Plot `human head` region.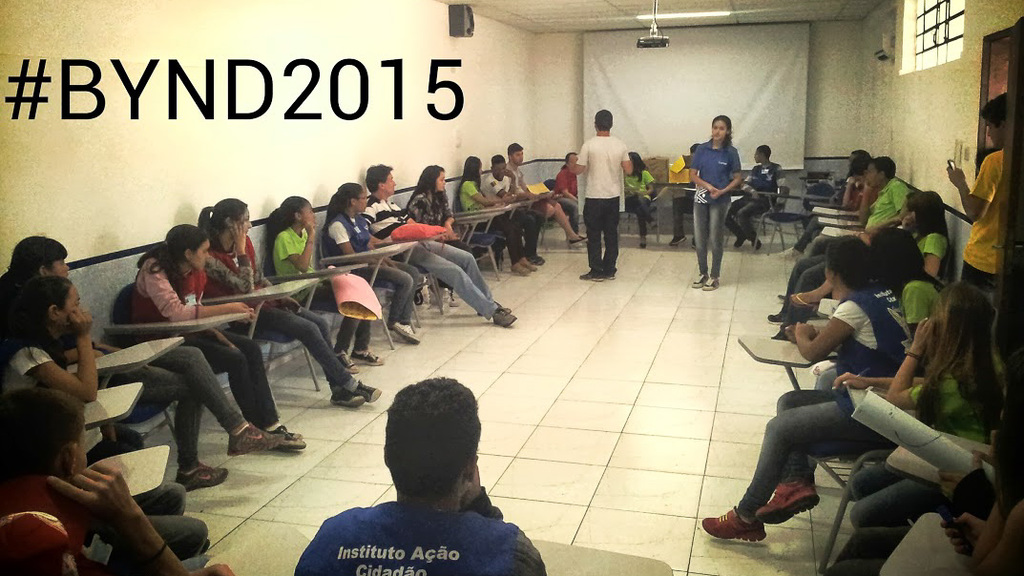
Plotted at BBox(334, 181, 366, 214).
